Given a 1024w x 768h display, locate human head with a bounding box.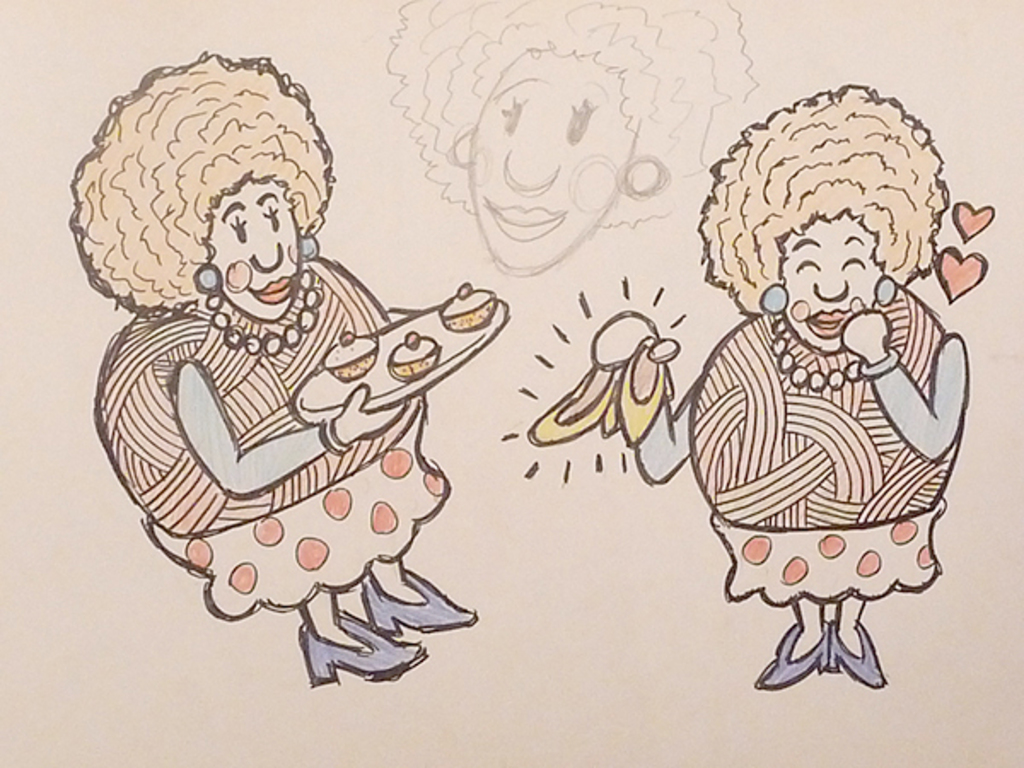
Located: 701 94 952 346.
